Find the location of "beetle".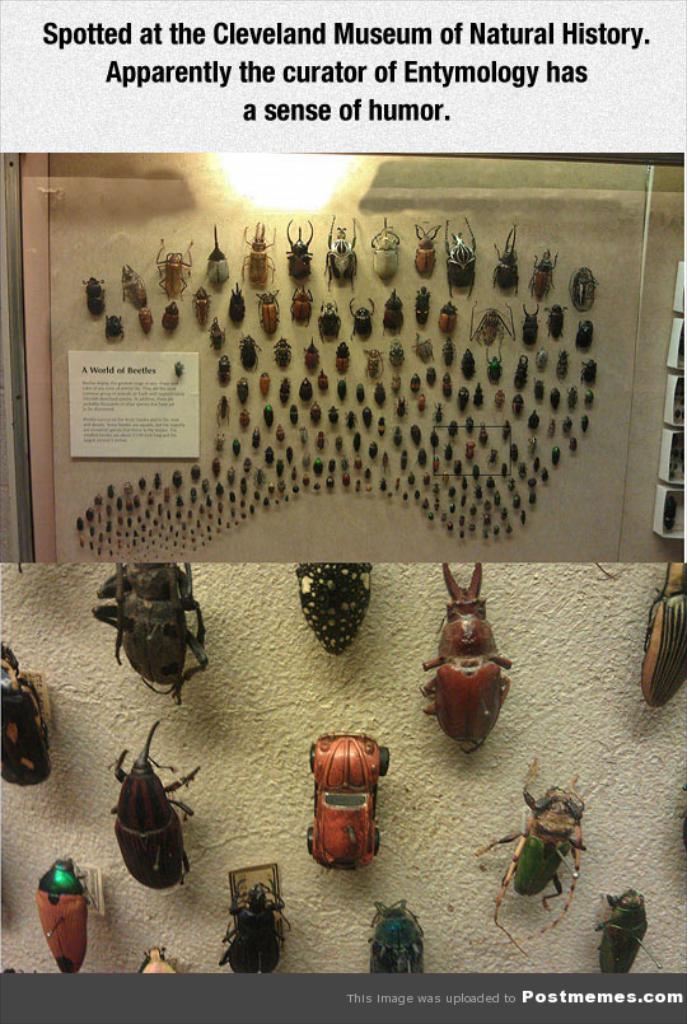
Location: locate(485, 336, 501, 385).
